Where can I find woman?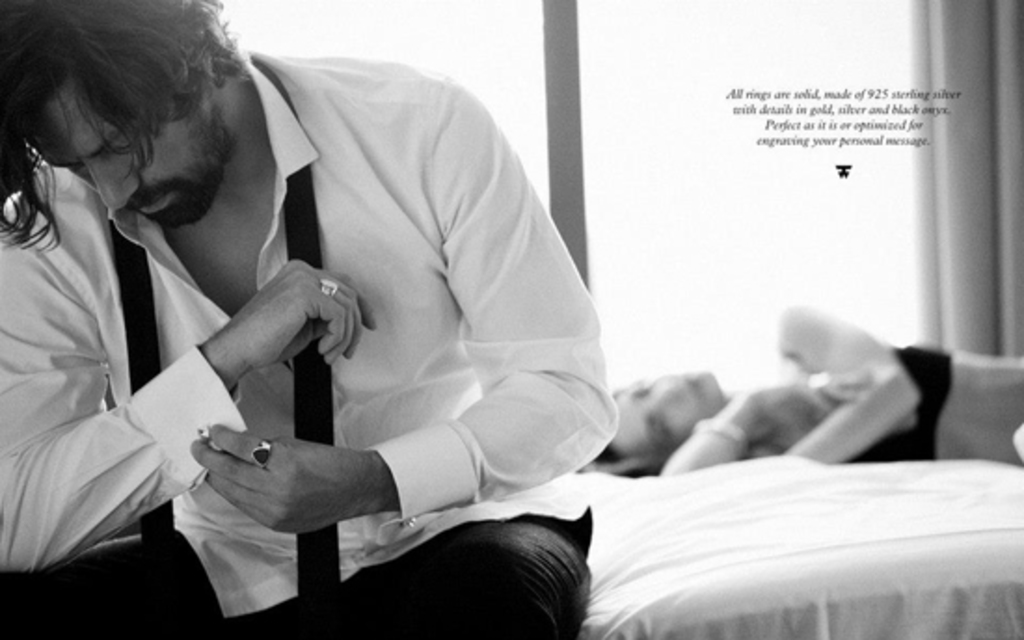
You can find it at bbox=(594, 307, 1022, 476).
